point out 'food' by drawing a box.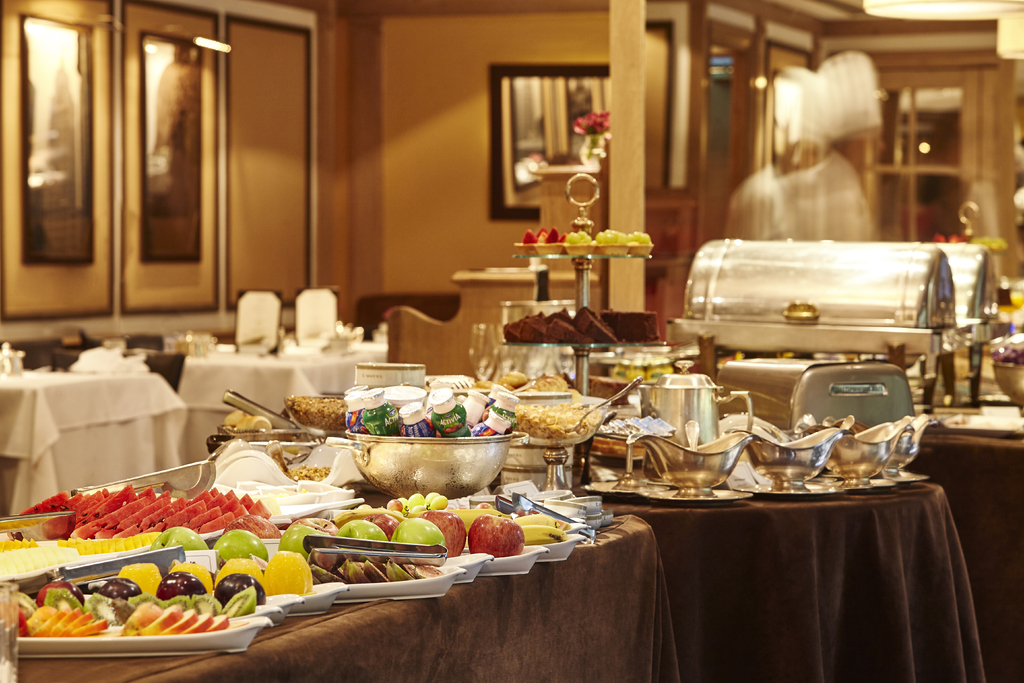
(168,558,214,597).
